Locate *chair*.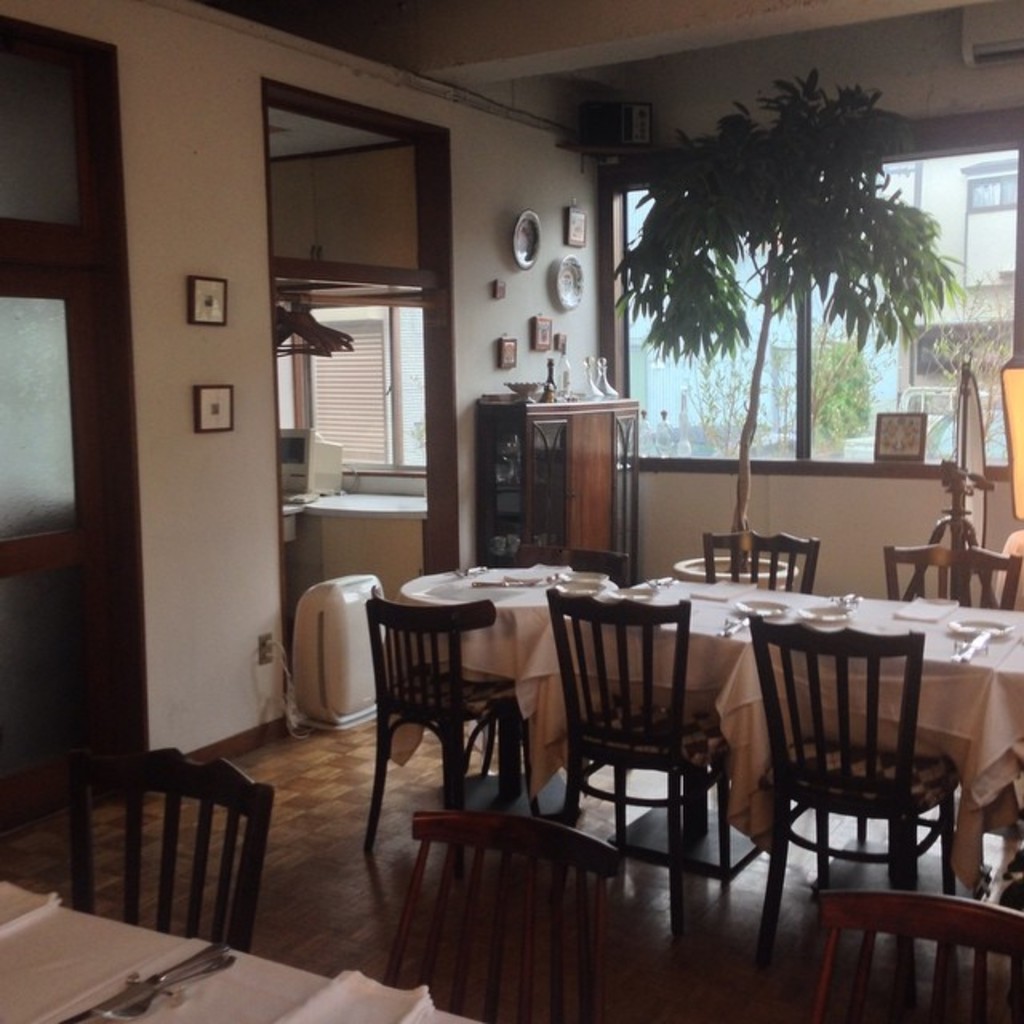
Bounding box: bbox(803, 883, 1022, 1022).
